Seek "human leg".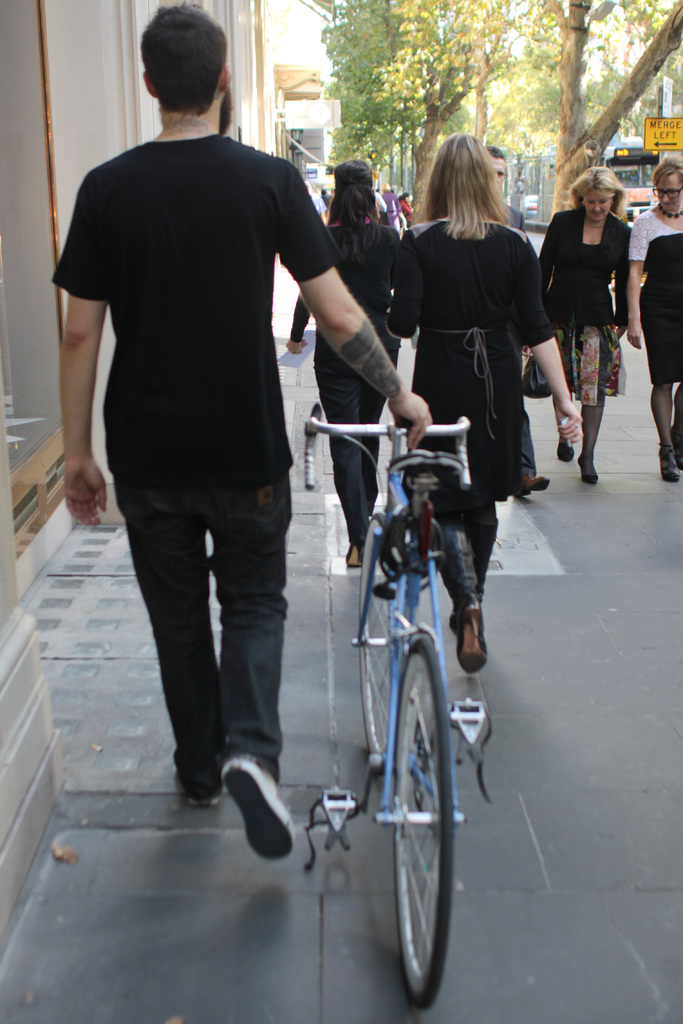
(left=582, top=400, right=609, bottom=488).
